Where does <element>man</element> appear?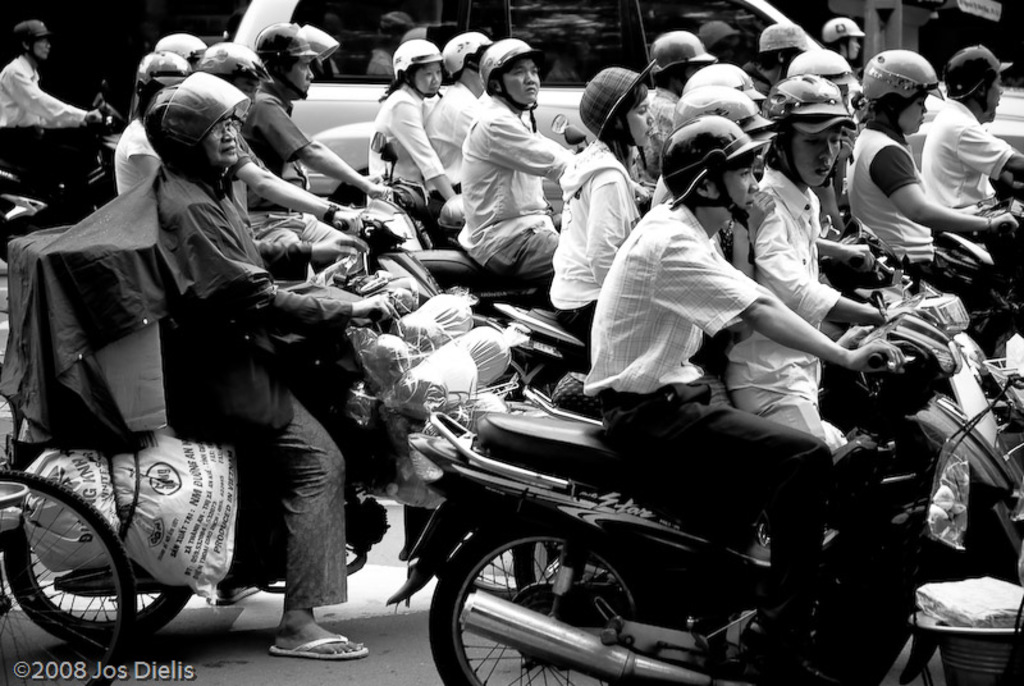
Appears at l=250, t=14, r=390, b=206.
